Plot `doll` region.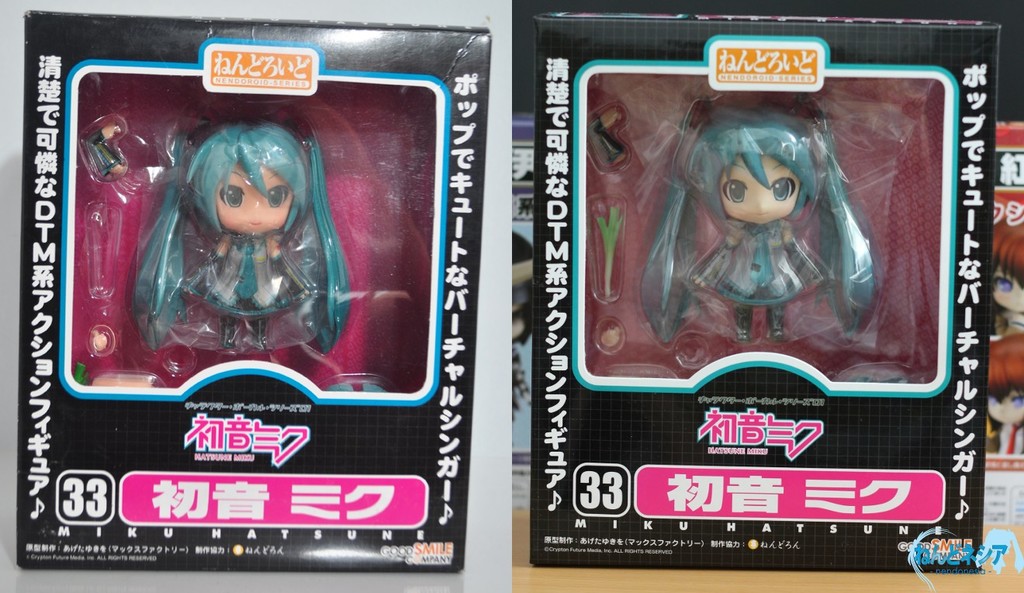
Plotted at (611, 61, 905, 411).
